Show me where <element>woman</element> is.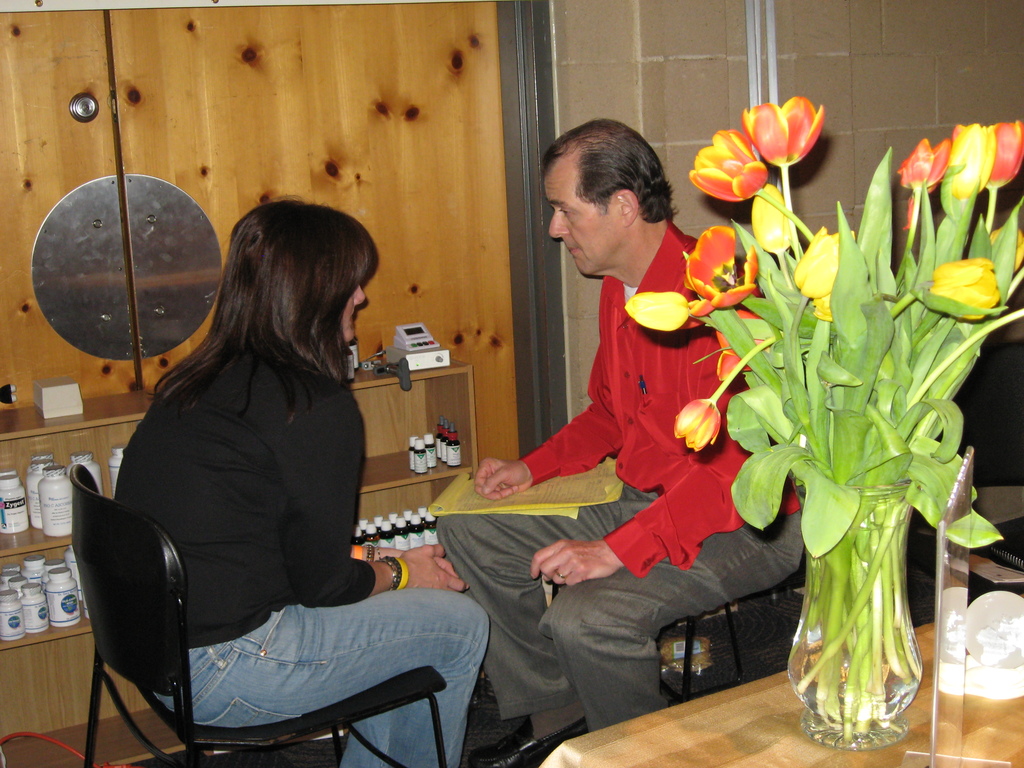
<element>woman</element> is at [x1=115, y1=161, x2=506, y2=767].
